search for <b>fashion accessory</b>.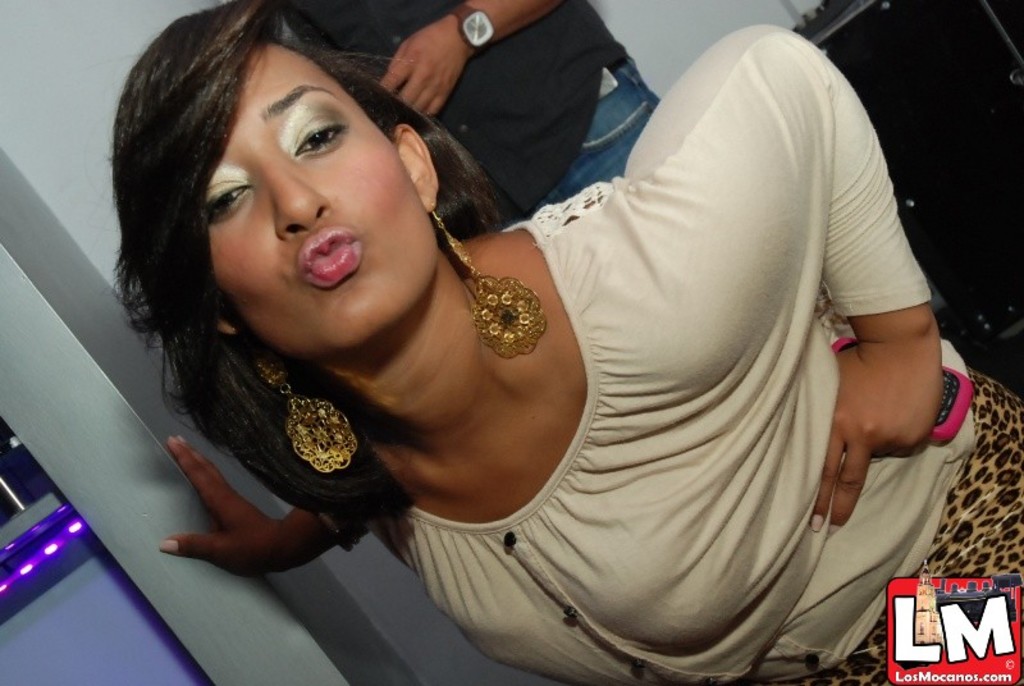
Found at [234, 323, 360, 472].
